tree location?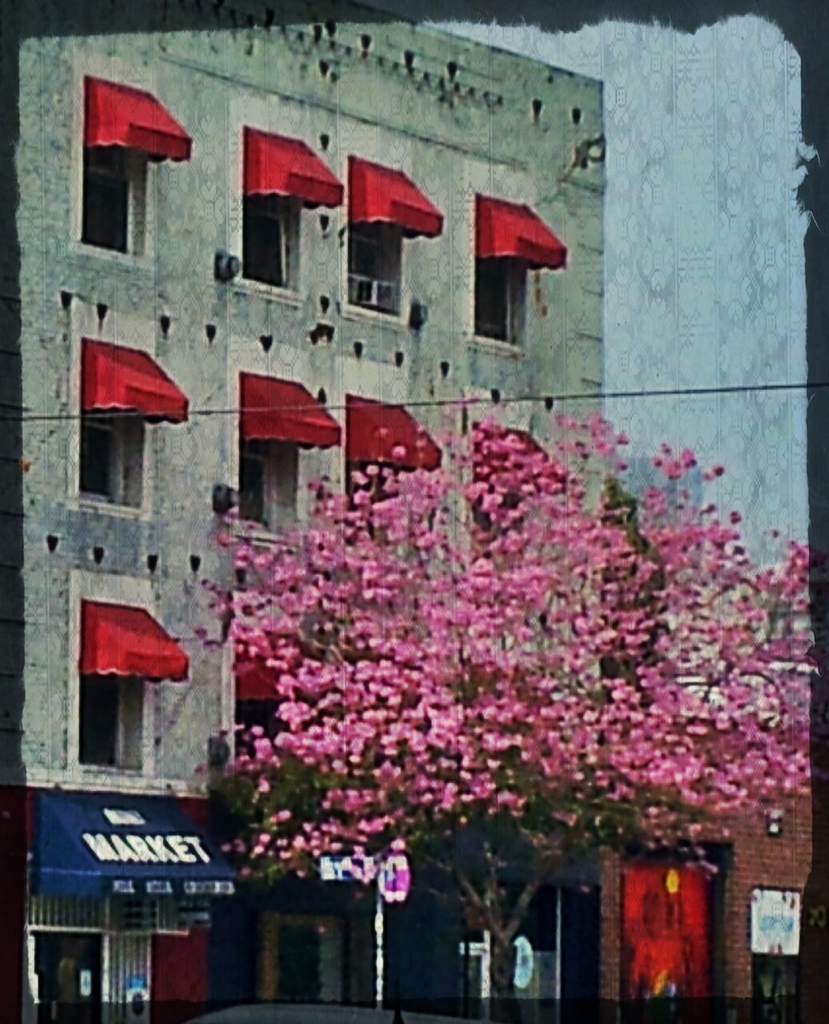
(left=191, top=403, right=828, bottom=1013)
